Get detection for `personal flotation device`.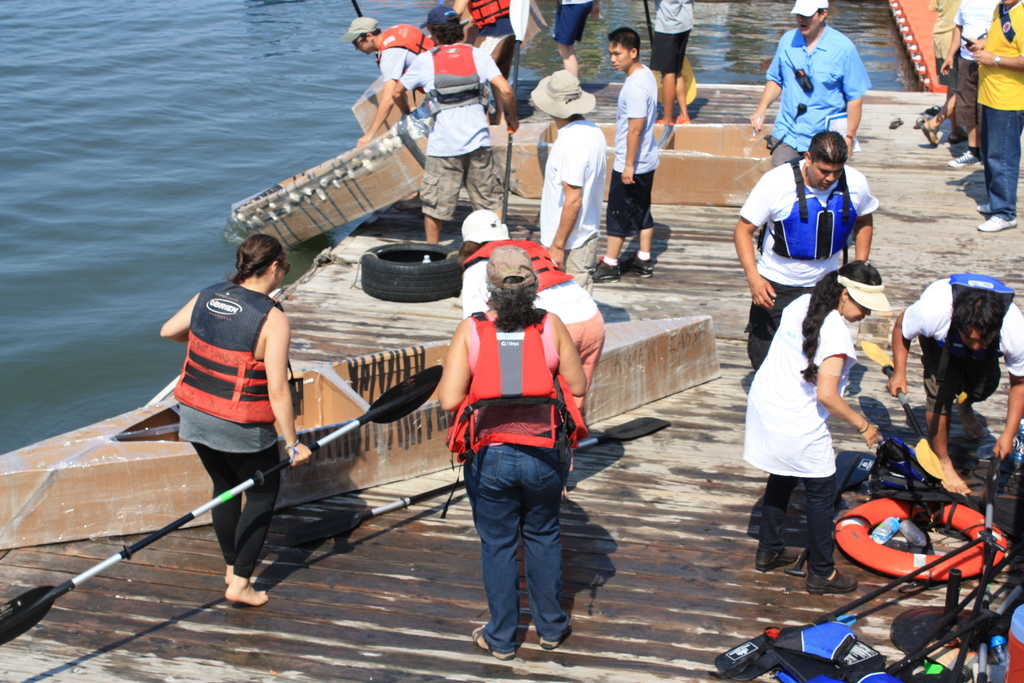
Detection: 756 154 858 265.
